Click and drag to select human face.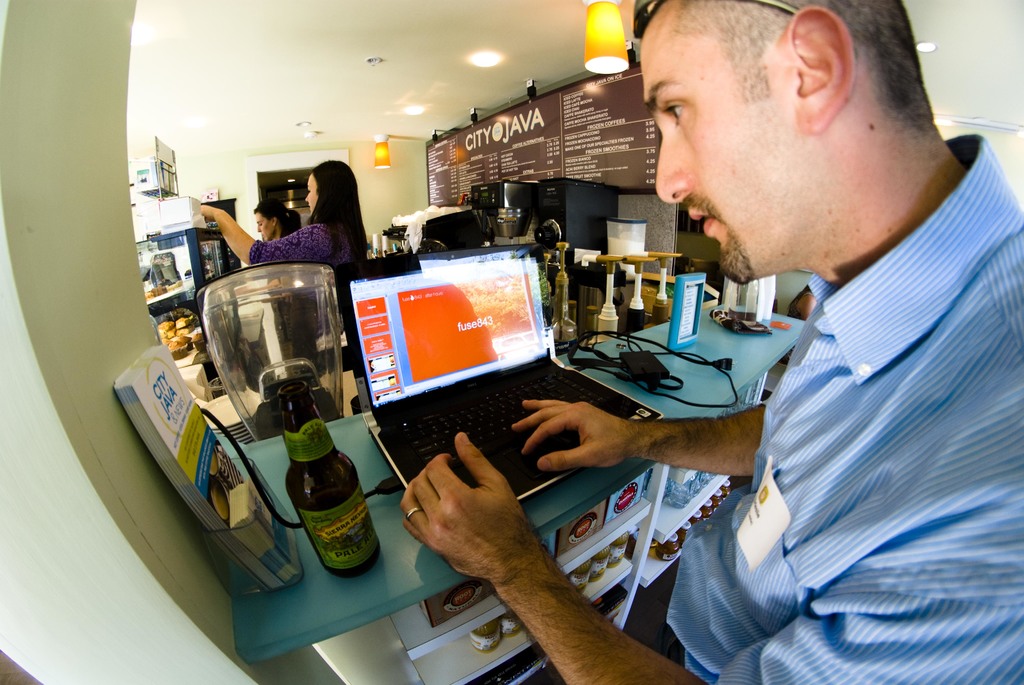
Selection: <region>641, 0, 813, 290</region>.
